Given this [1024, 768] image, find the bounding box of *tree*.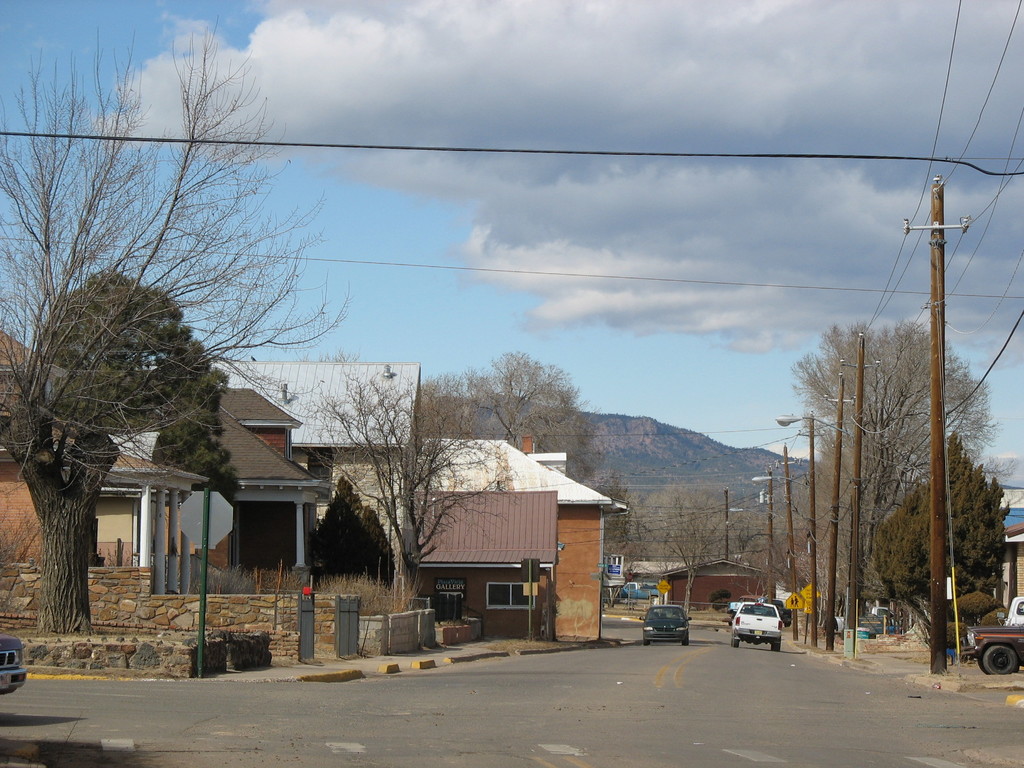
select_region(417, 370, 490, 442).
